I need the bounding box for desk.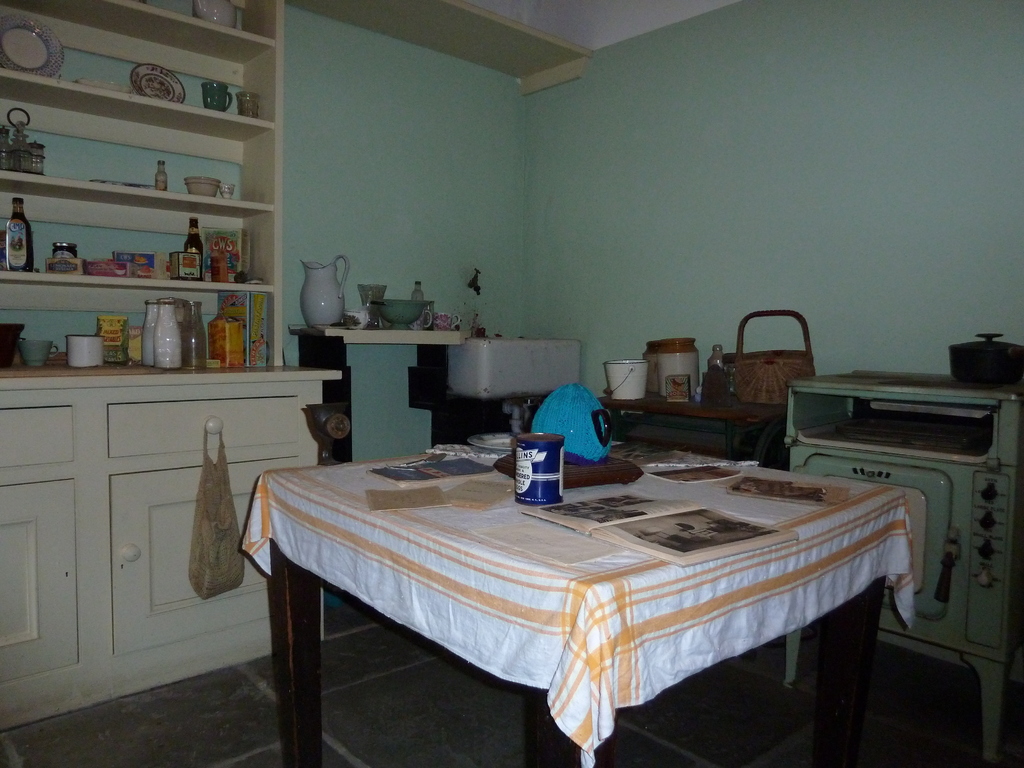
Here it is: select_region(261, 426, 922, 767).
